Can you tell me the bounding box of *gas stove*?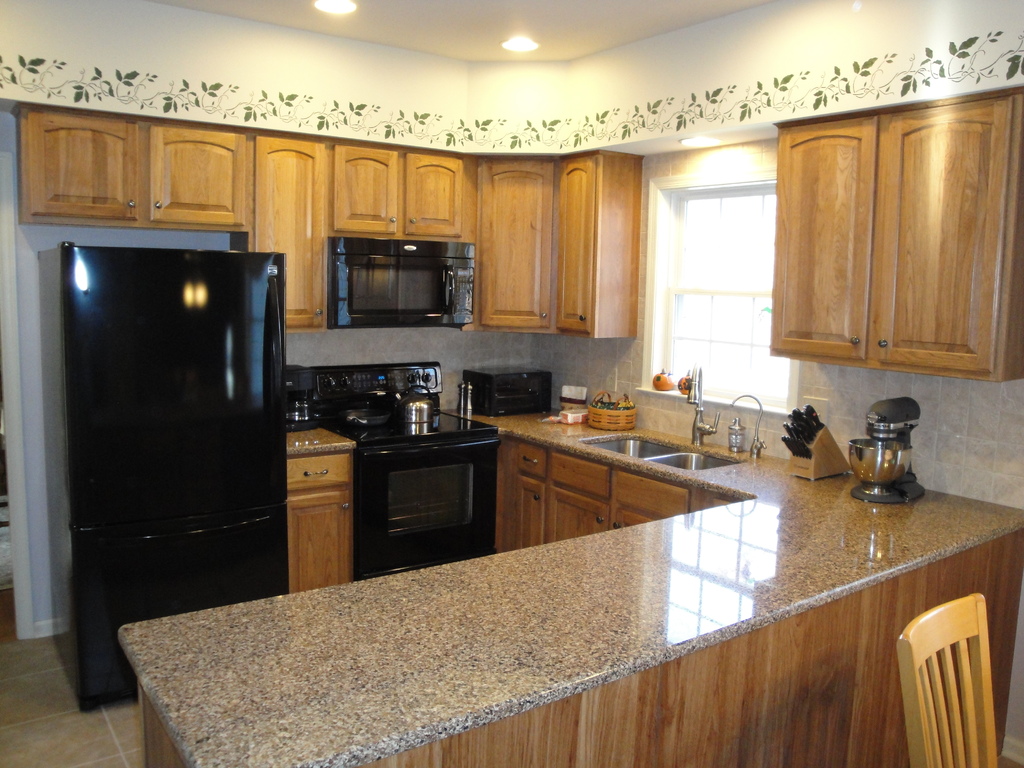
region(326, 403, 495, 442).
